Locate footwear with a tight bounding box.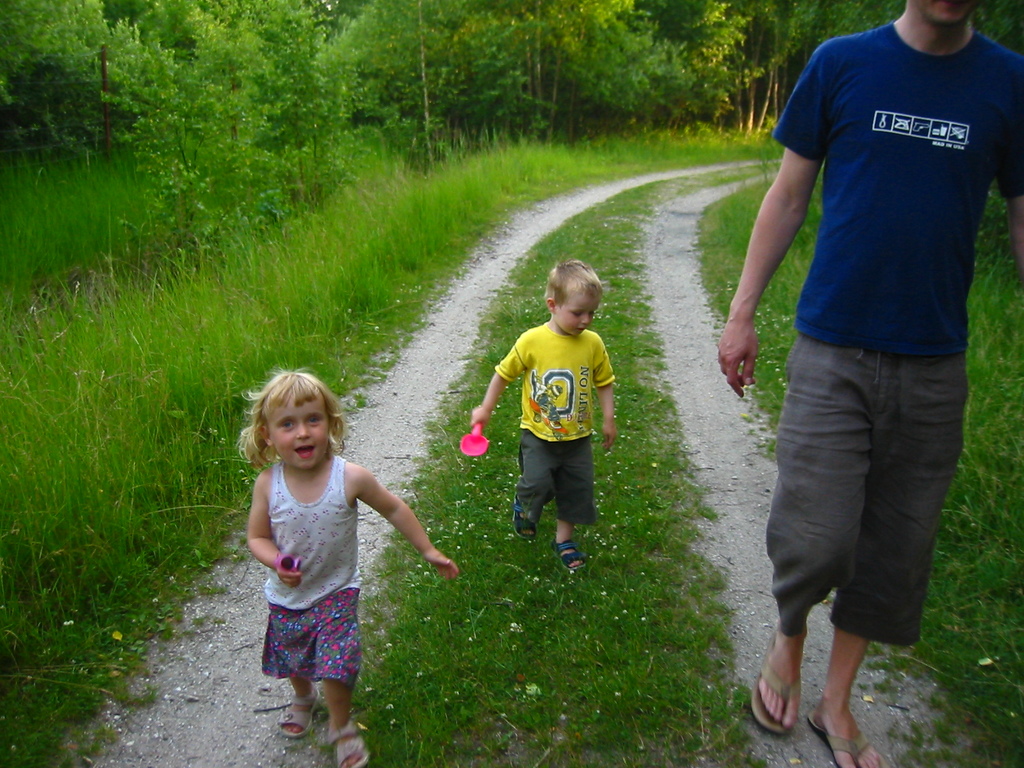
bbox=[553, 543, 586, 575].
